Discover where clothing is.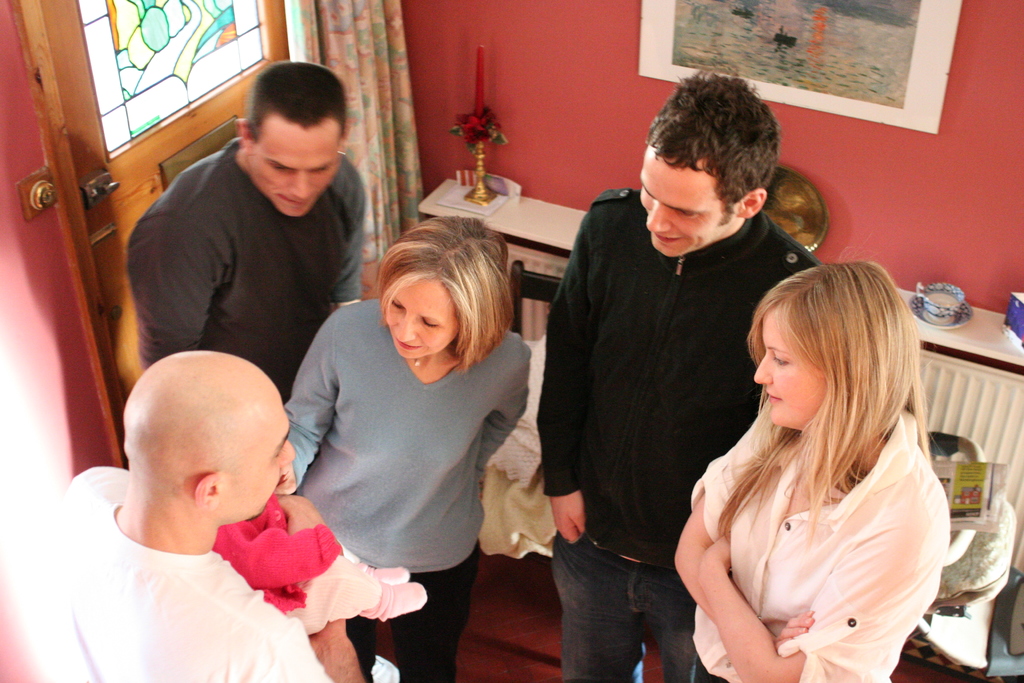
Discovered at 680, 352, 970, 667.
